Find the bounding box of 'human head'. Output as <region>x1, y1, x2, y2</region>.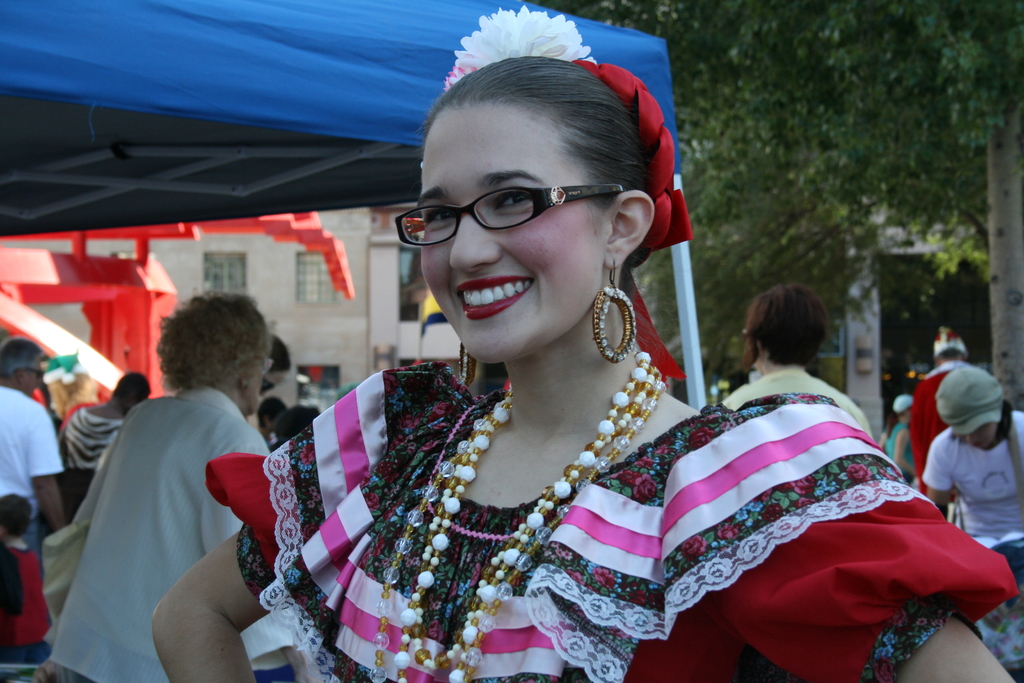
<region>113, 368, 147, 409</region>.
